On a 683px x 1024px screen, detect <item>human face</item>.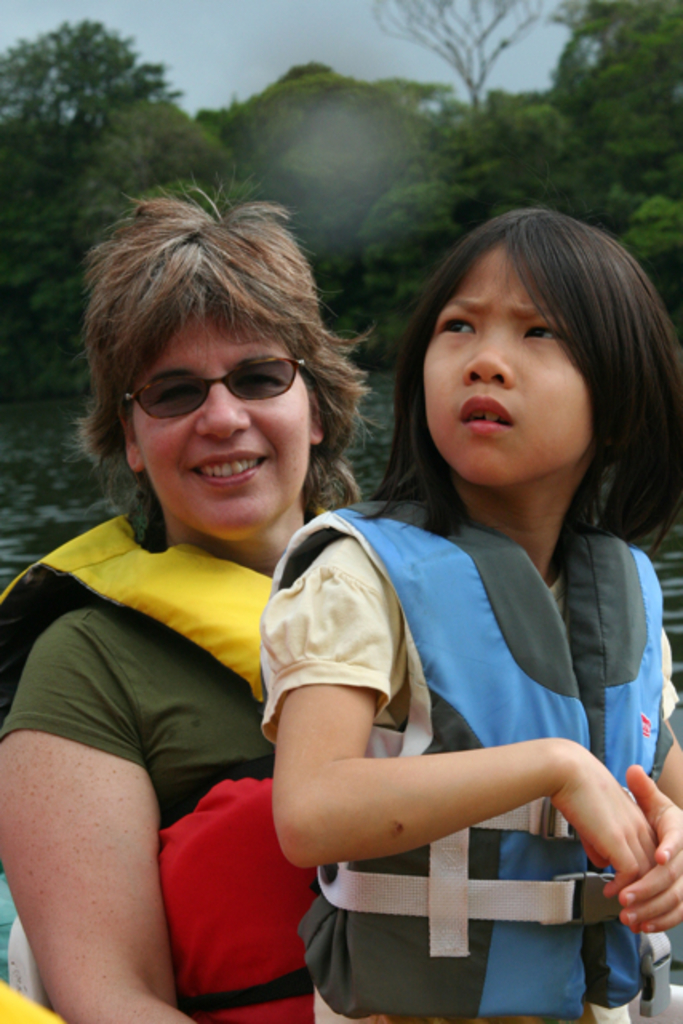
136, 310, 306, 539.
